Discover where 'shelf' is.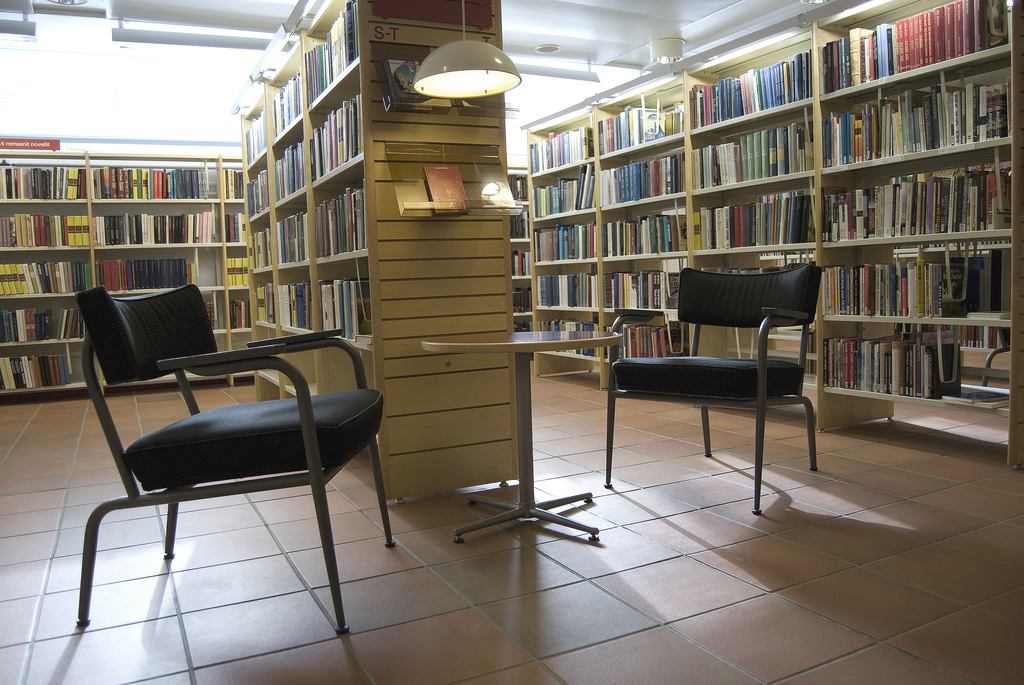
Discovered at Rect(683, 115, 822, 198).
